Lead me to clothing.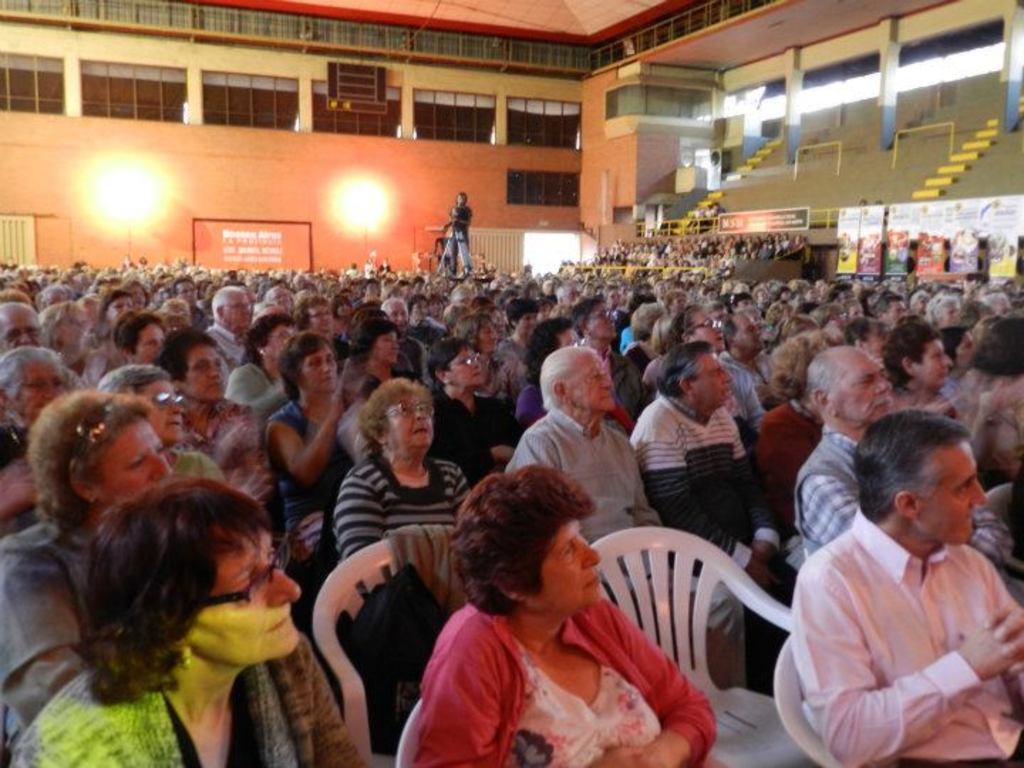
Lead to (x1=764, y1=393, x2=828, y2=532).
